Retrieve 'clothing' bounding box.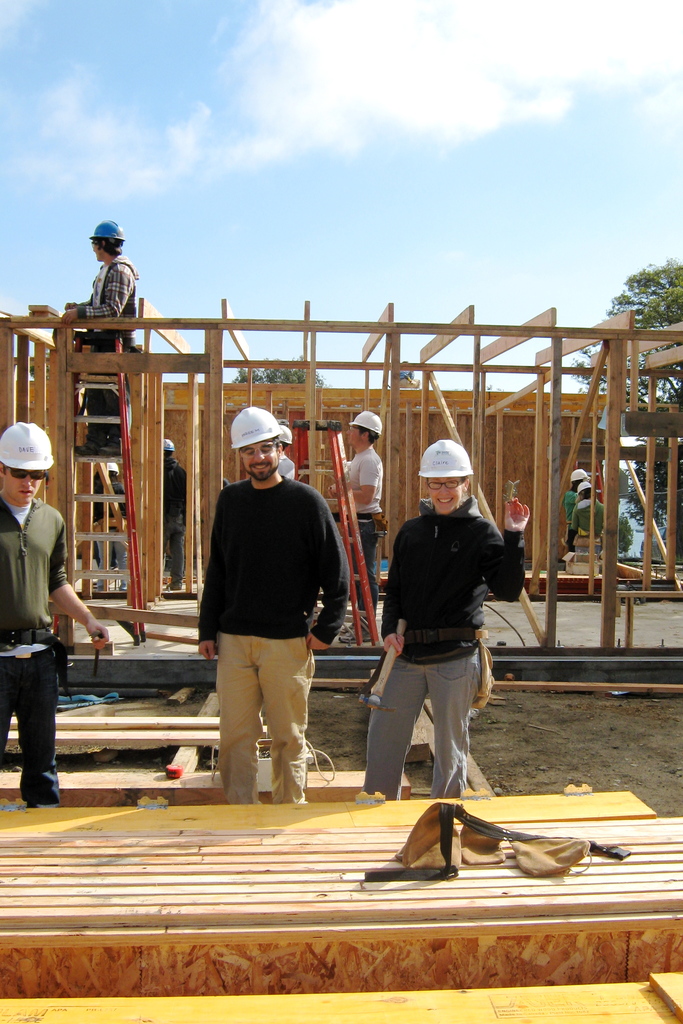
Bounding box: {"x1": 74, "y1": 252, "x2": 141, "y2": 447}.
